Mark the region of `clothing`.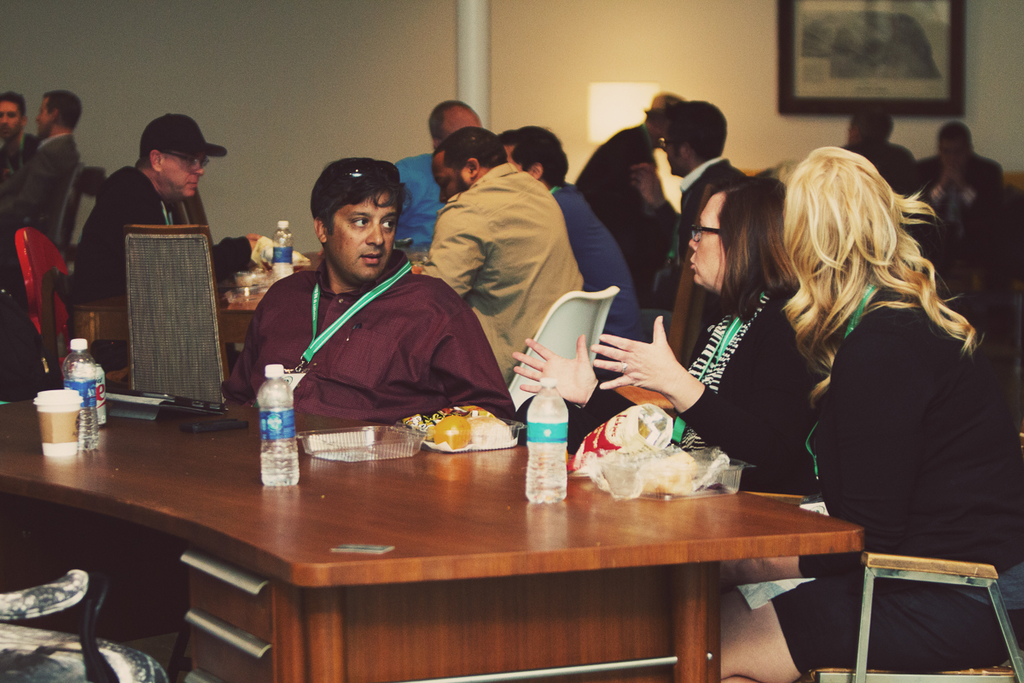
Region: rect(1, 128, 42, 184).
